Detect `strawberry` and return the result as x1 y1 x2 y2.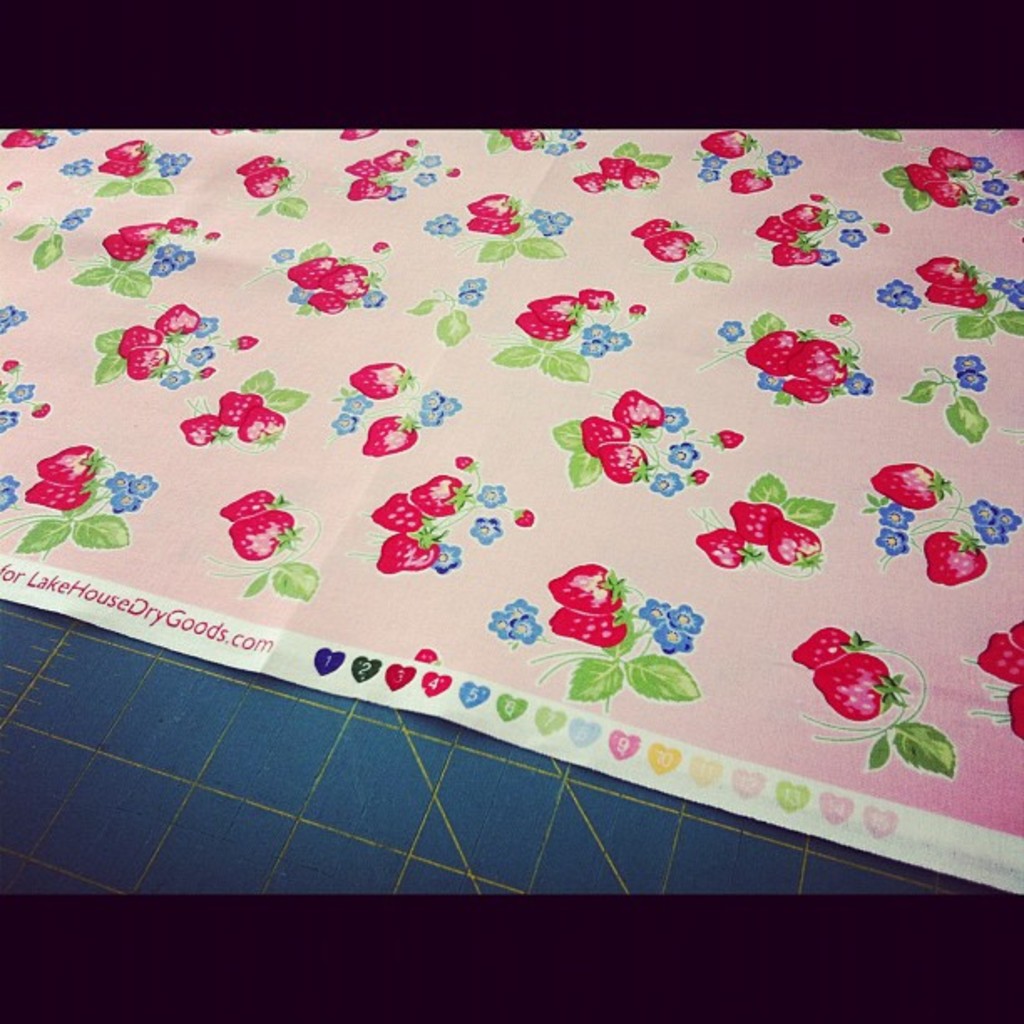
688 522 761 572.
